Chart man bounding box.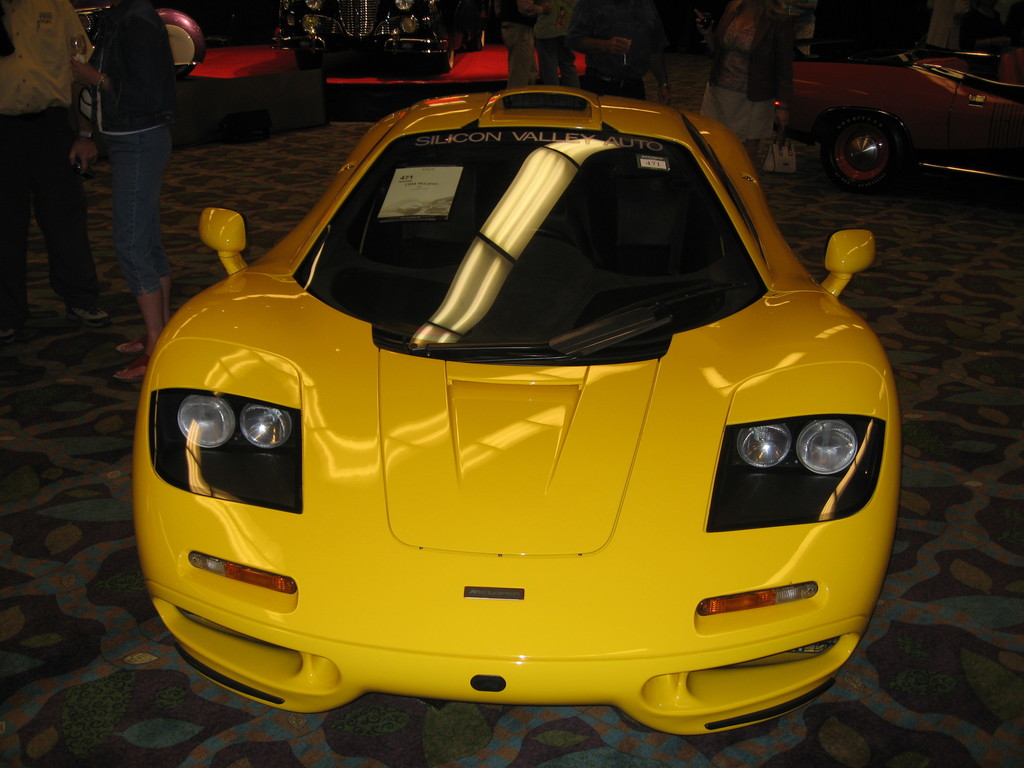
Charted: box(0, 0, 108, 326).
